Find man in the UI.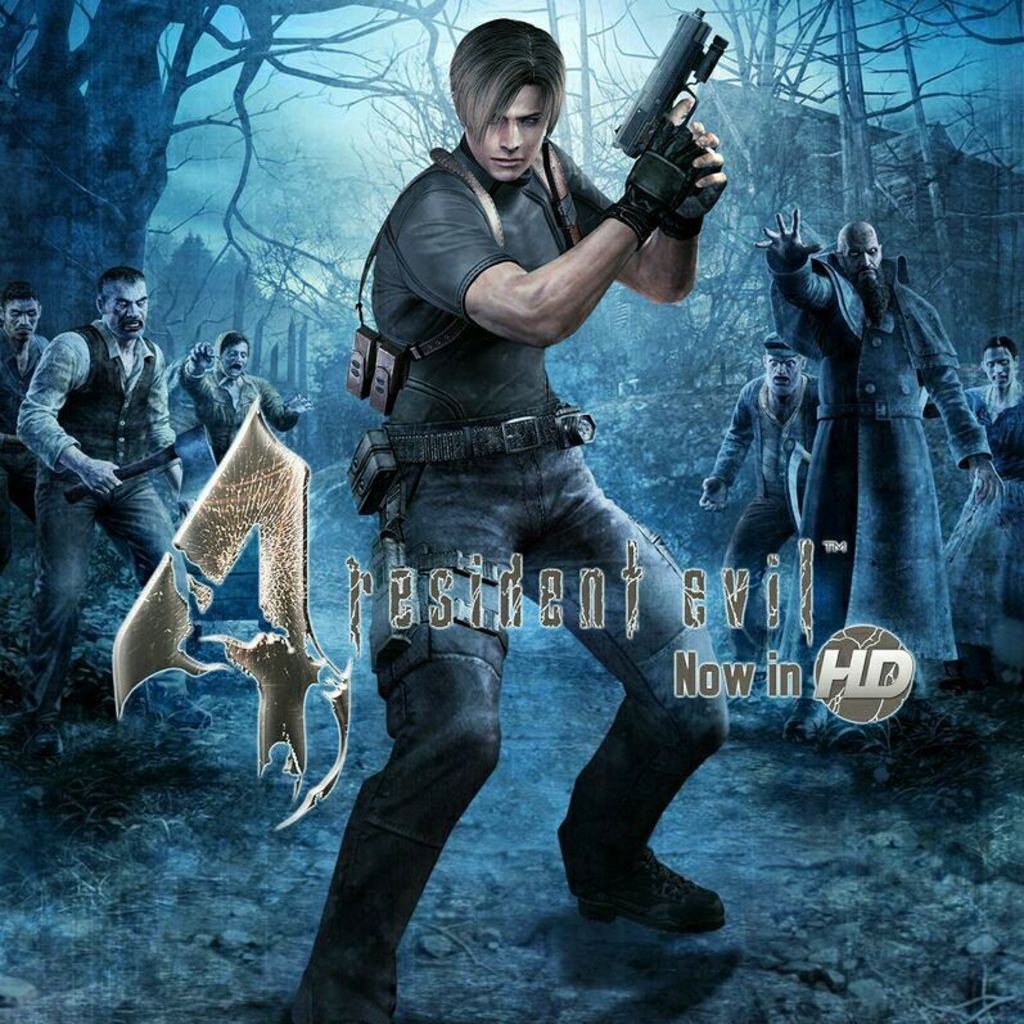
UI element at 175:334:303:454.
